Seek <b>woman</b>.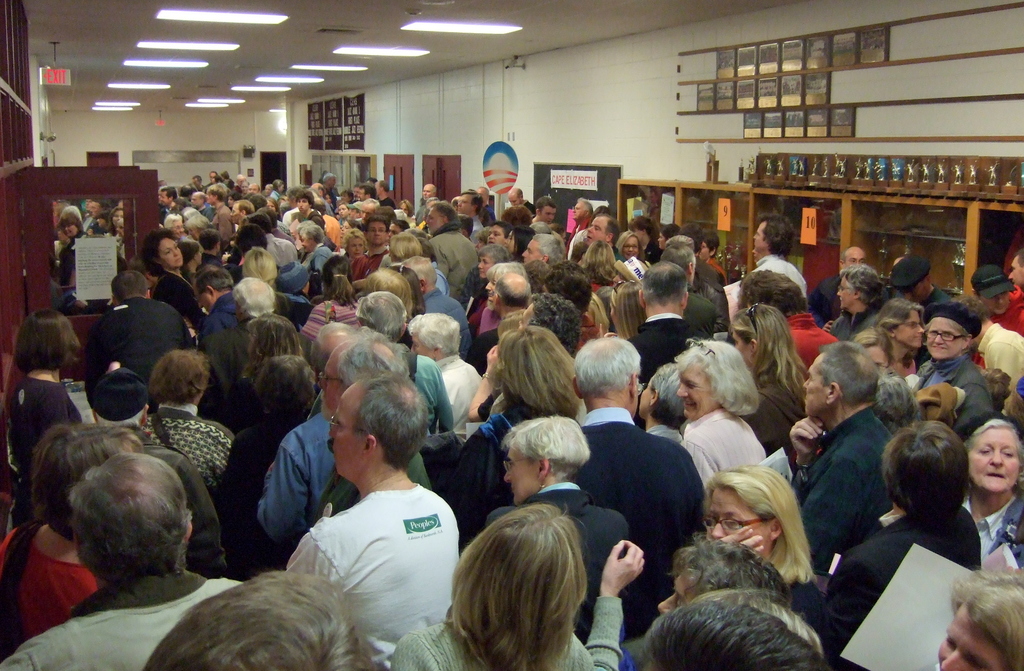
x1=136 y1=348 x2=246 y2=503.
